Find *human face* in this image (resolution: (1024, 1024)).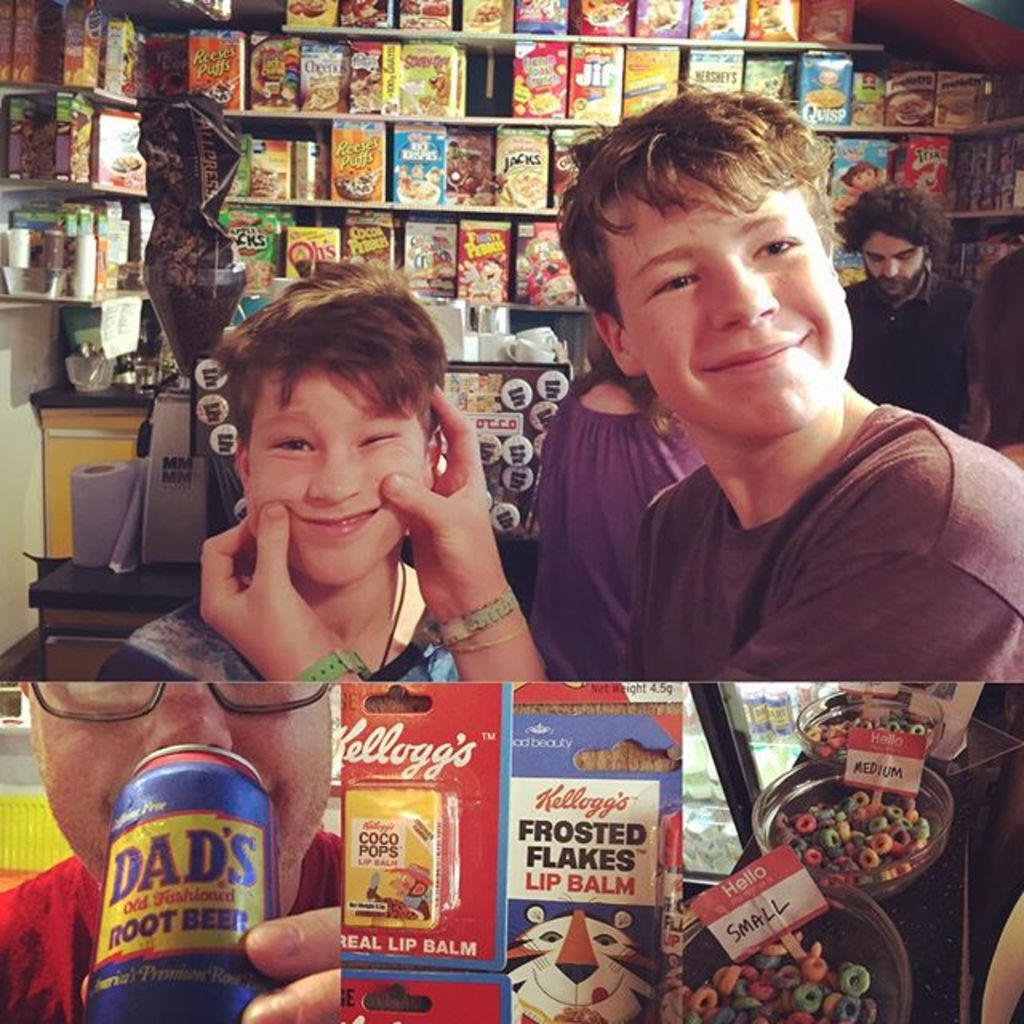
(618,192,848,435).
